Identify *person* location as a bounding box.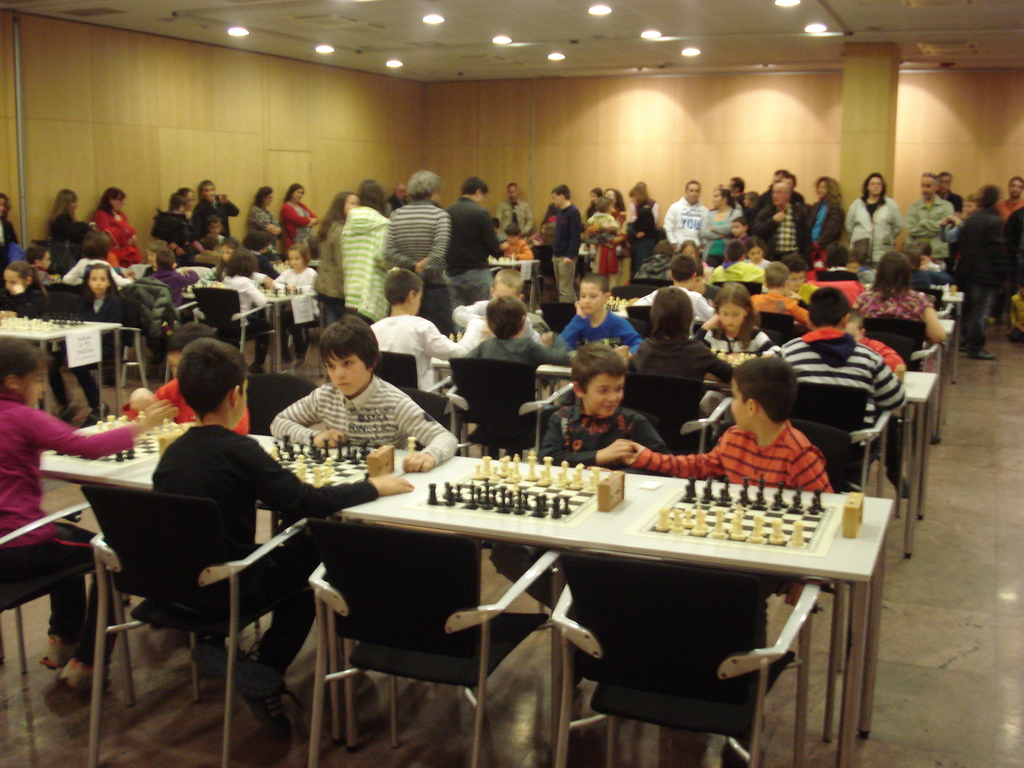
{"left": 502, "top": 224, "right": 535, "bottom": 273}.
